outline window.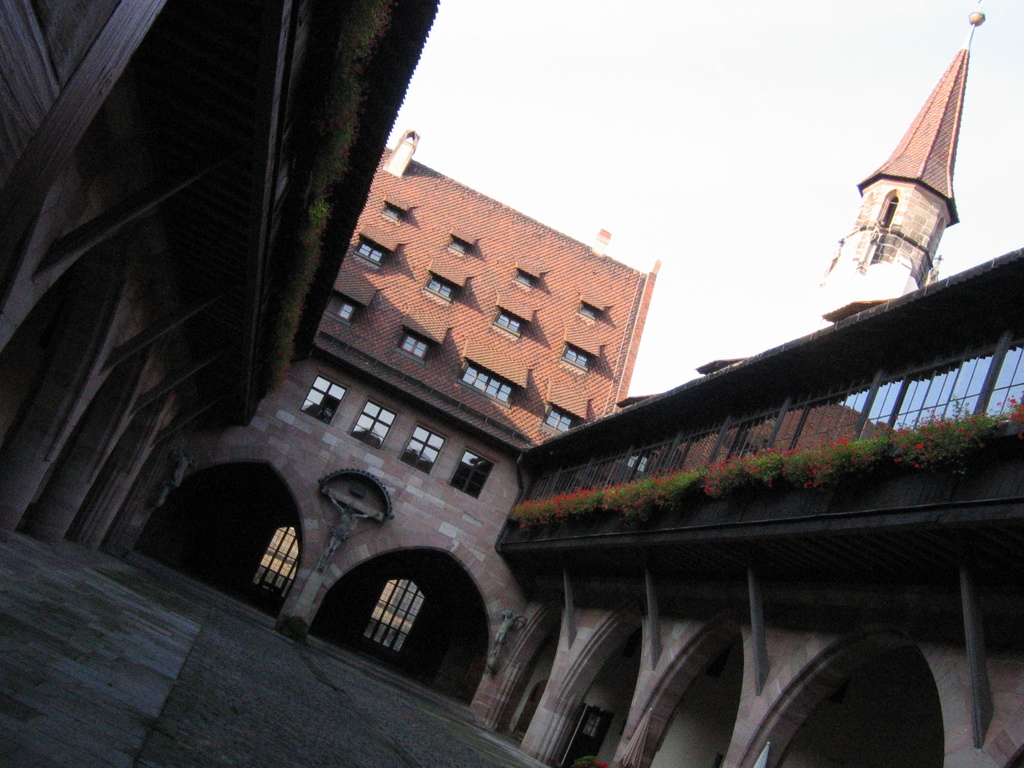
Outline: (left=445, top=444, right=499, bottom=502).
